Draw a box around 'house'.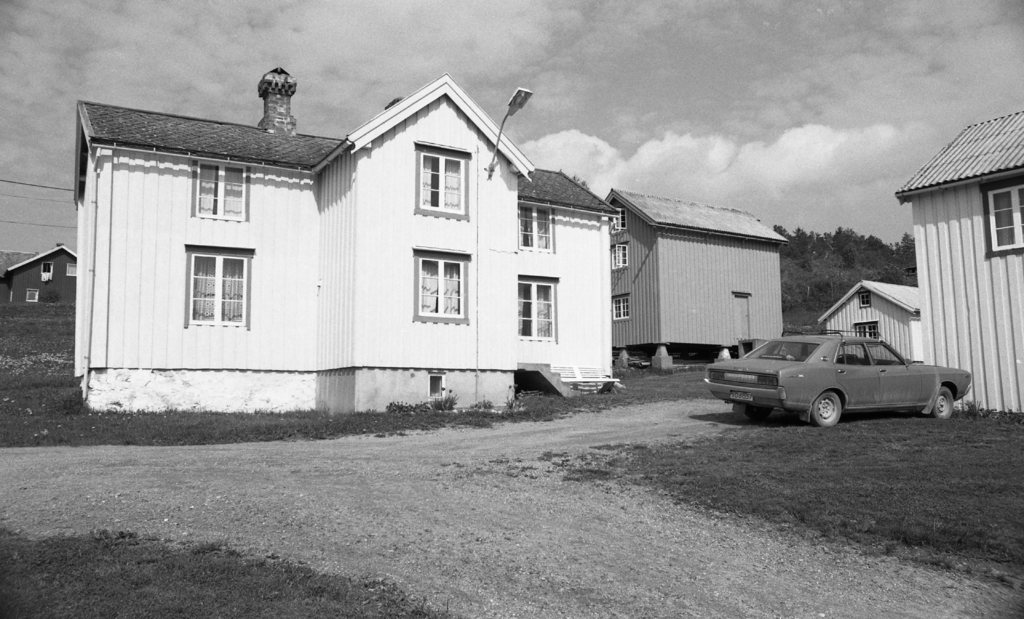
pyautogui.locateOnScreen(88, 68, 650, 415).
